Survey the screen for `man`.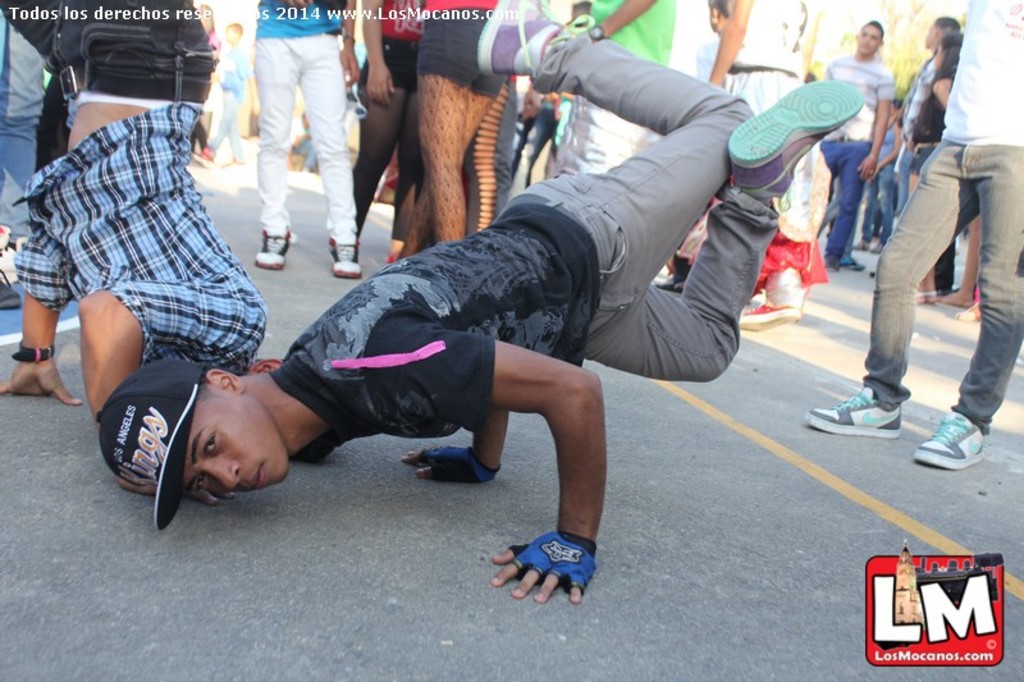
Survey found: bbox=(93, 0, 864, 608).
